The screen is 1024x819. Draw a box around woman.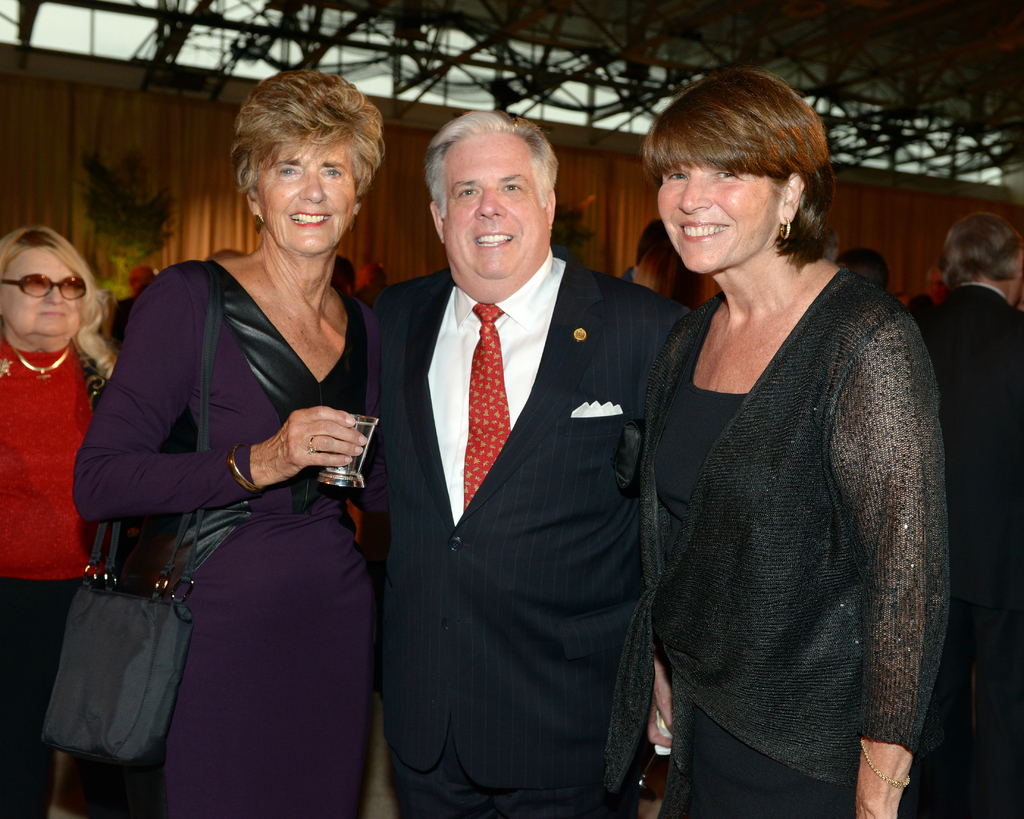
[x1=90, y1=86, x2=394, y2=818].
